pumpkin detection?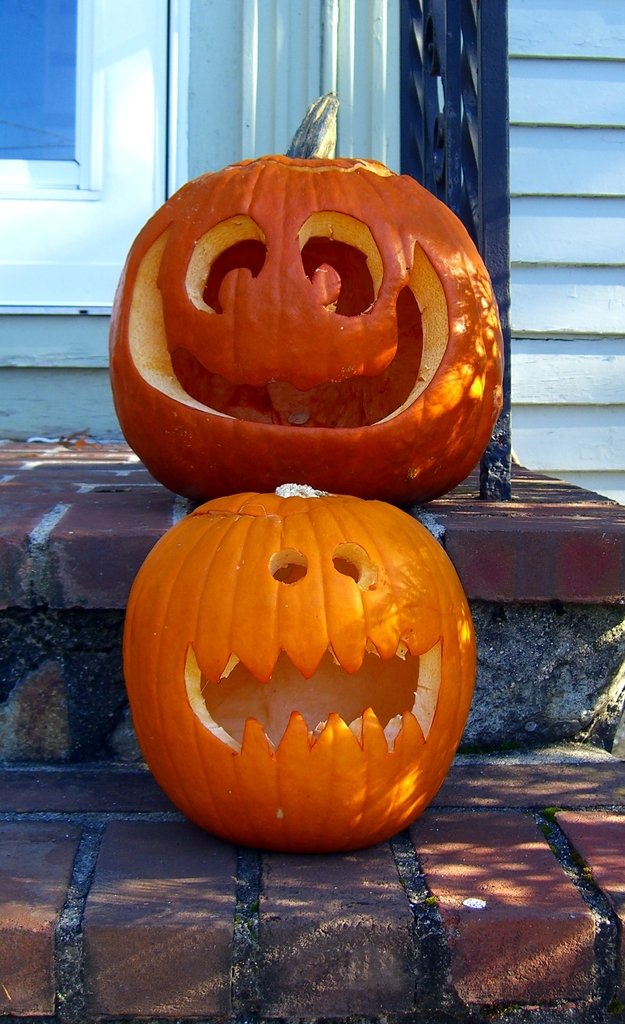
<region>107, 86, 505, 516</region>
